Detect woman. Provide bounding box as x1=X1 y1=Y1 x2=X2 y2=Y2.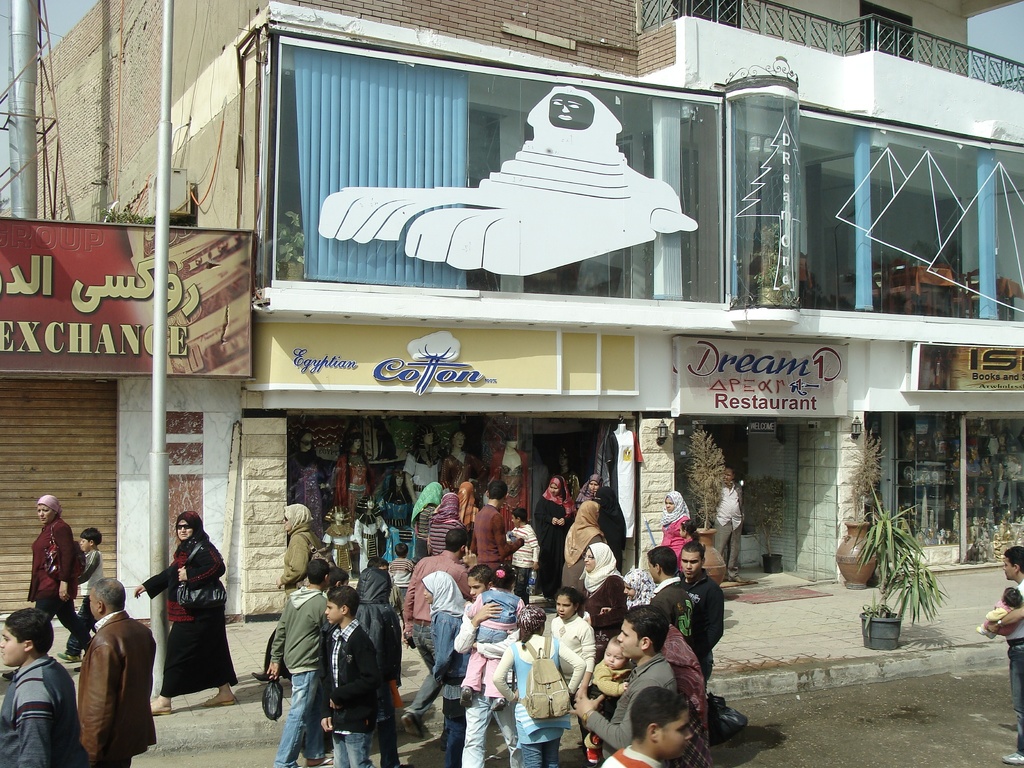
x1=659 y1=491 x2=690 y2=574.
